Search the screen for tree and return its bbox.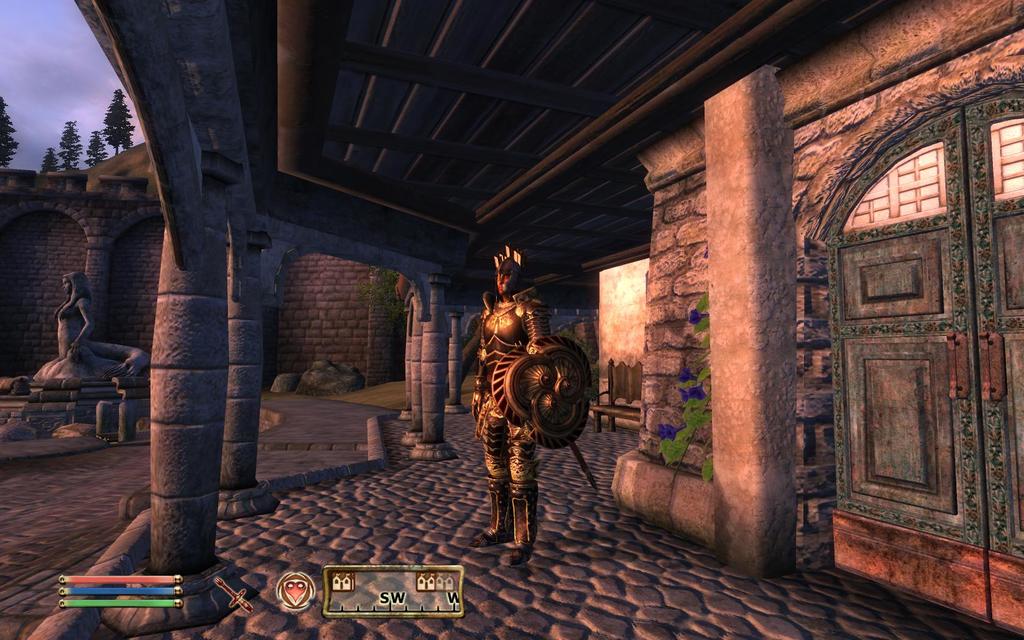
Found: rect(105, 93, 134, 154).
